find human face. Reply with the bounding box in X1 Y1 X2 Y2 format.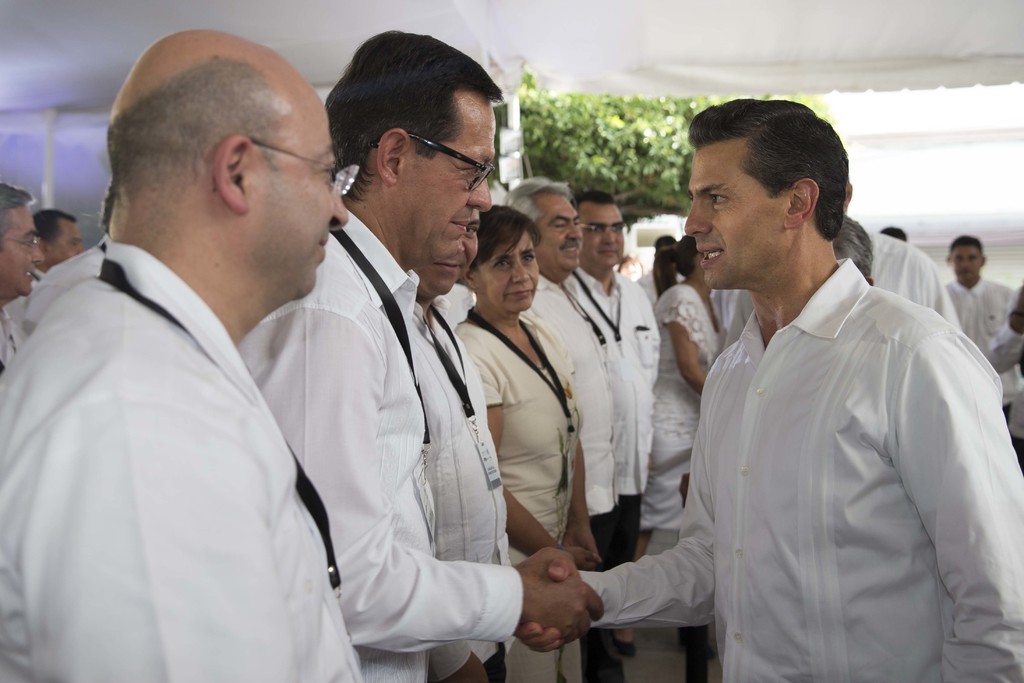
535 192 584 273.
